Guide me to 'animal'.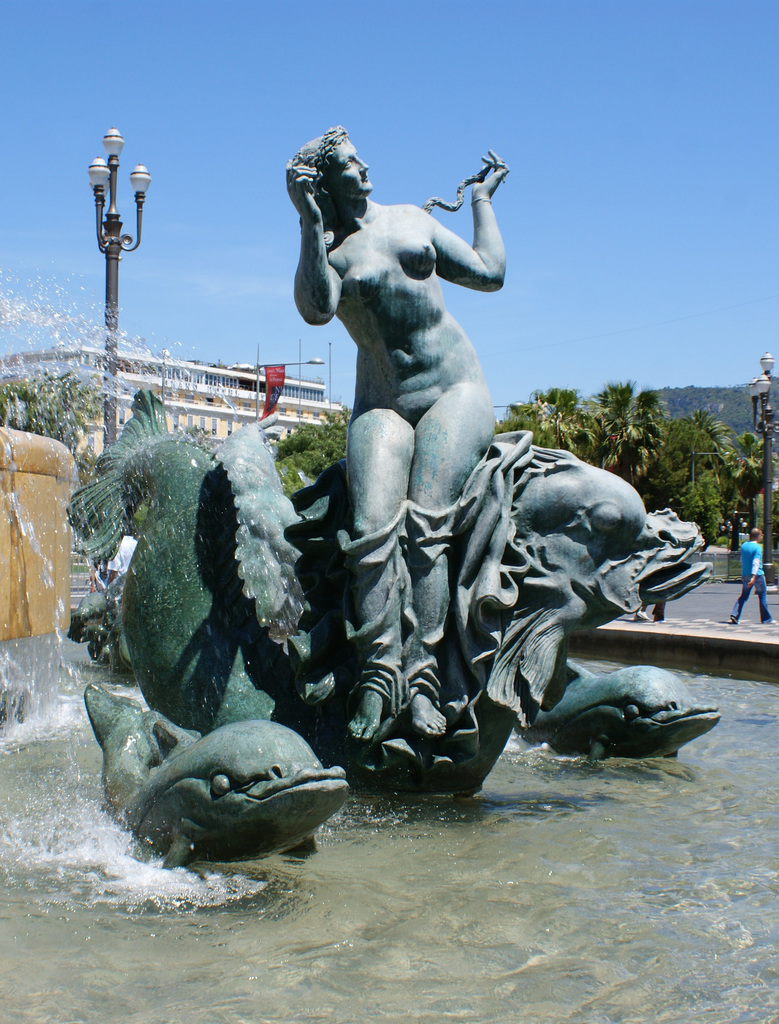
Guidance: rect(520, 659, 726, 764).
